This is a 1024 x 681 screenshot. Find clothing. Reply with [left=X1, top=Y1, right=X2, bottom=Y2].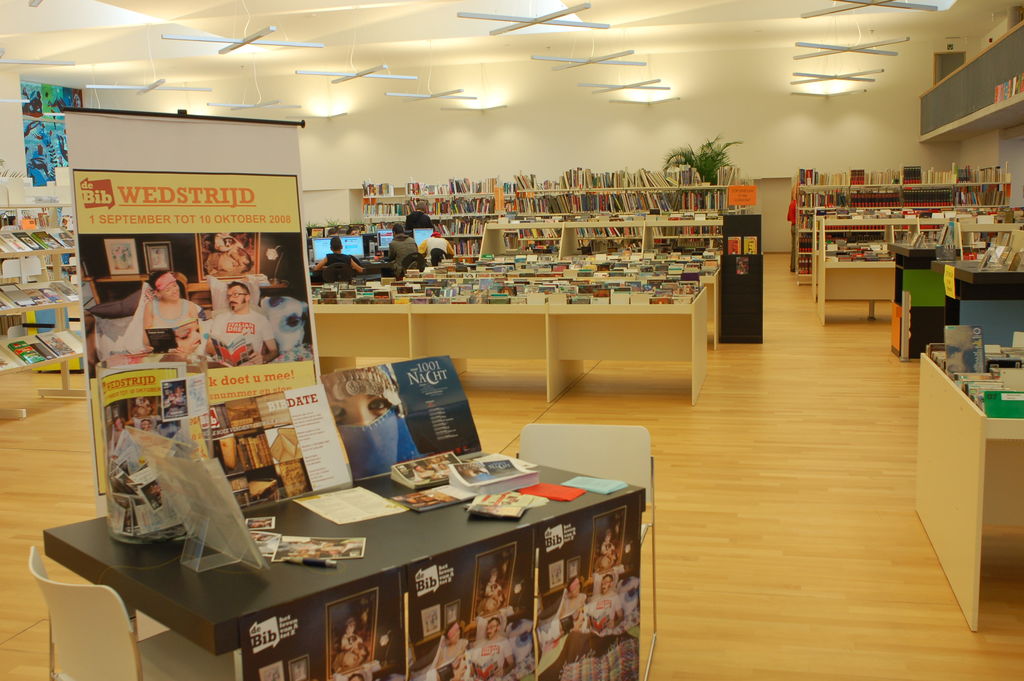
[left=383, top=230, right=419, bottom=270].
